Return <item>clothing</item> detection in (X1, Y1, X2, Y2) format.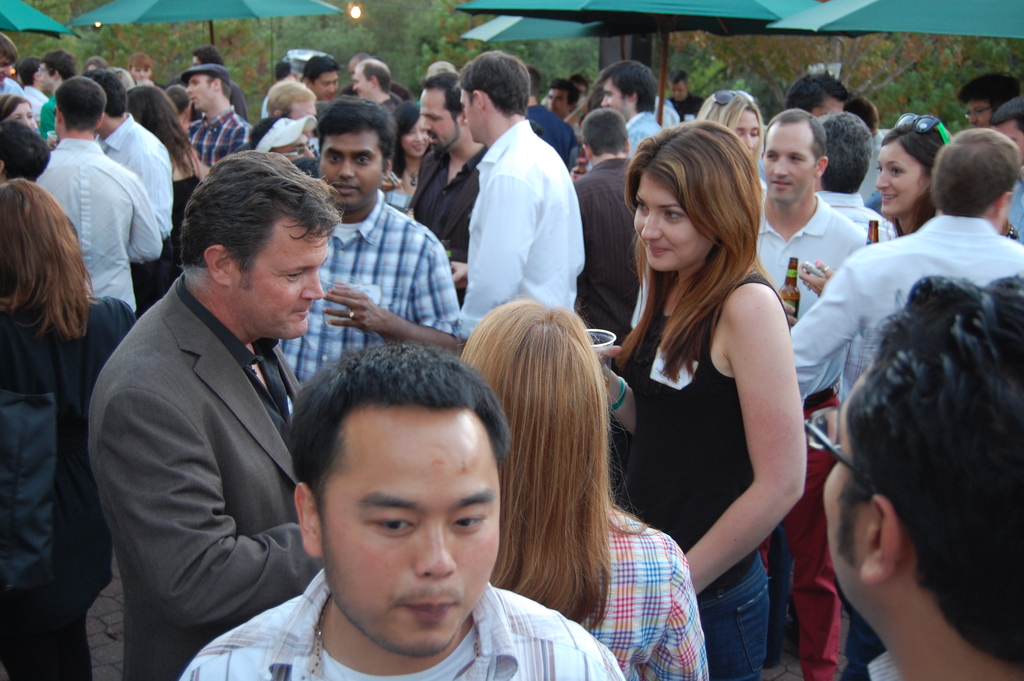
(175, 91, 249, 197).
